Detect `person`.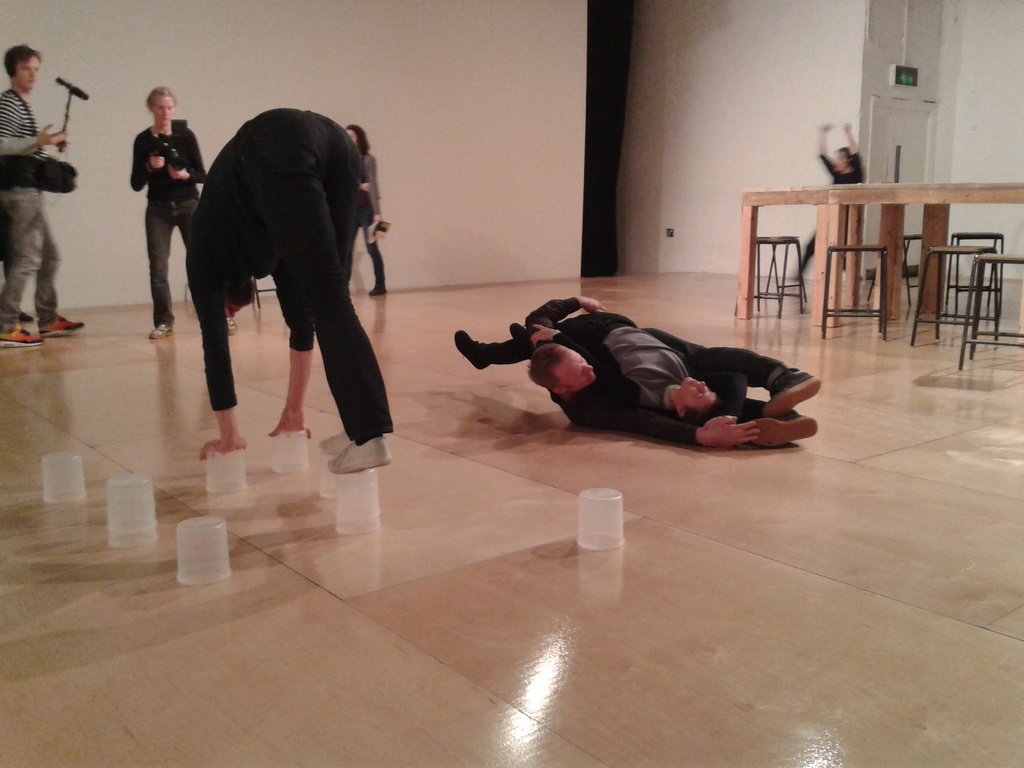
Detected at detection(788, 116, 867, 283).
